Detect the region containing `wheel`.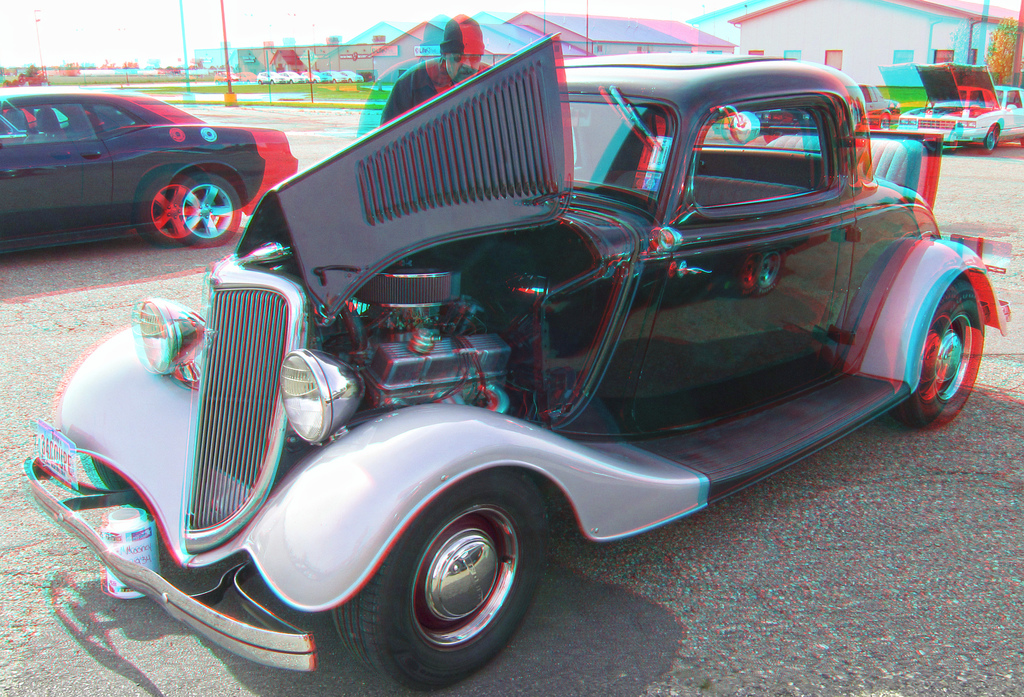
[x1=890, y1=271, x2=987, y2=430].
